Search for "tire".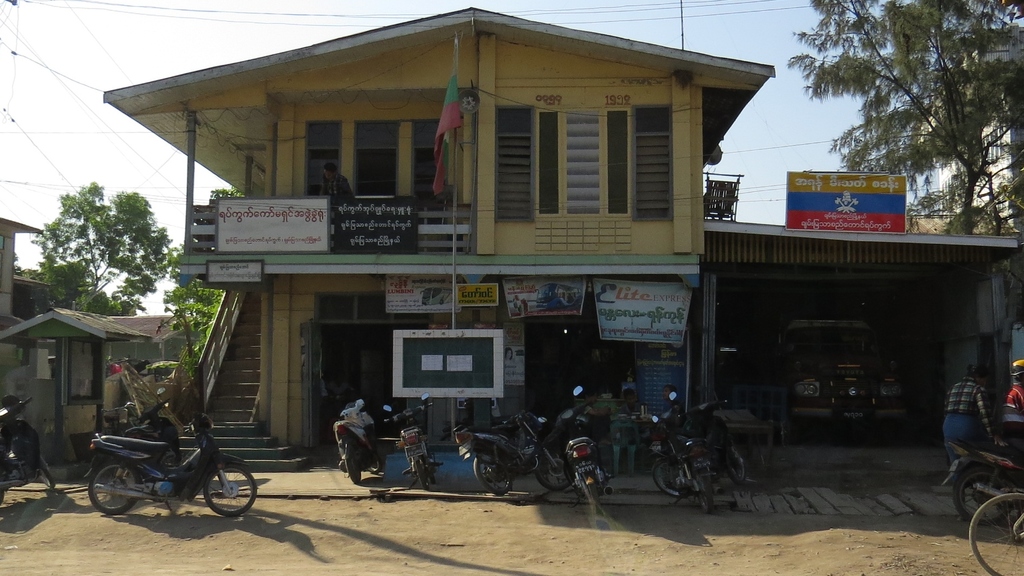
Found at box=[471, 452, 514, 496].
